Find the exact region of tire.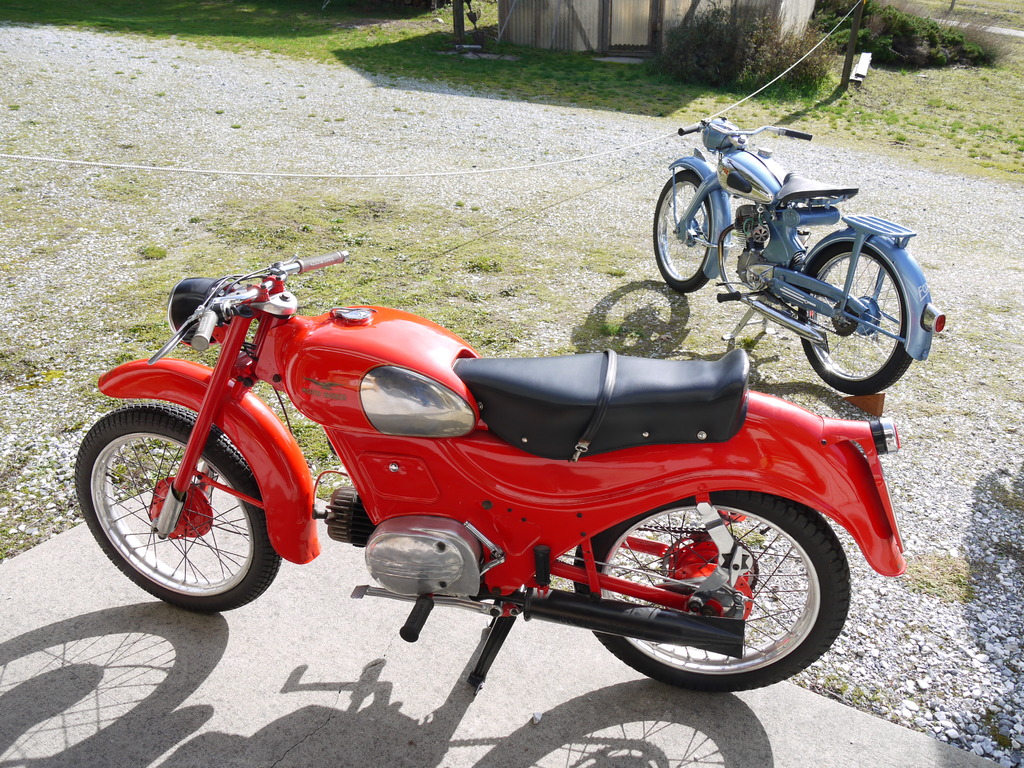
Exact region: select_region(574, 492, 851, 692).
